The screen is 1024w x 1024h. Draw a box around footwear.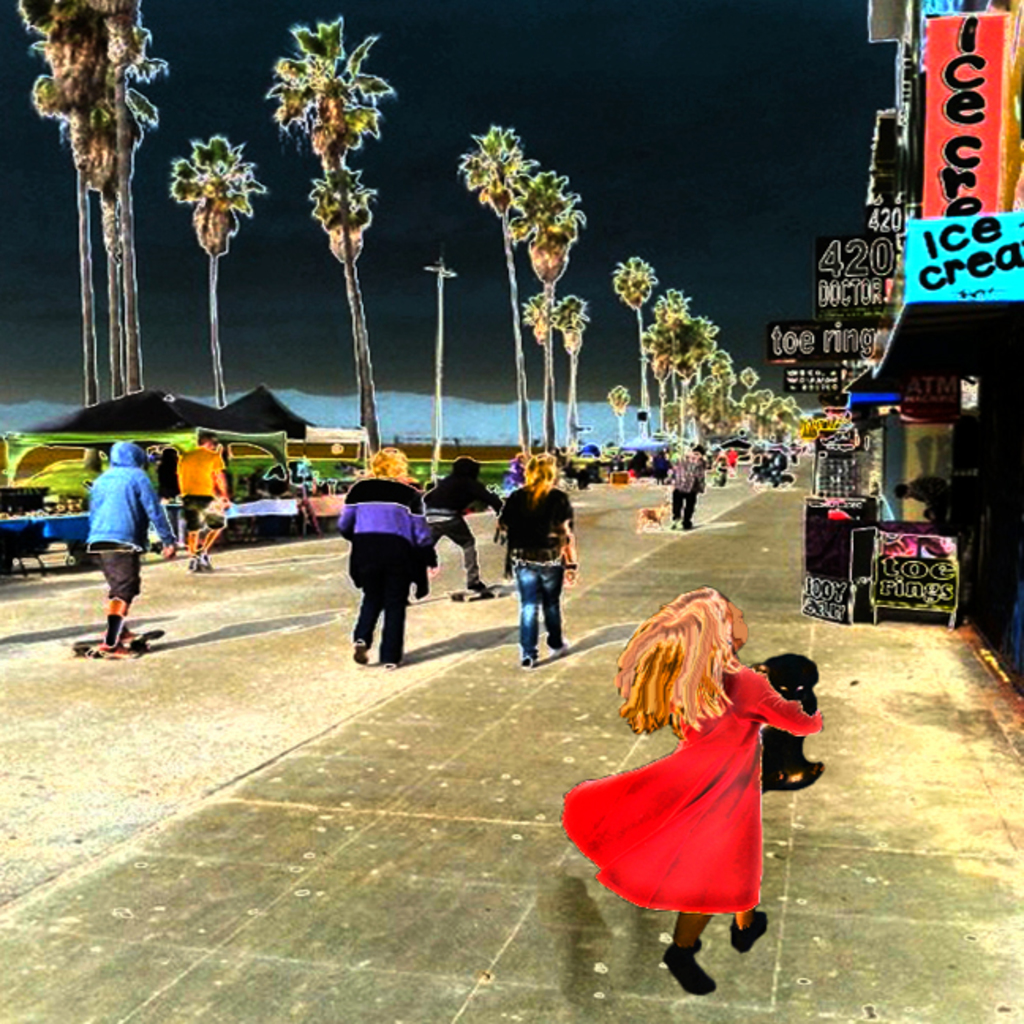
(x1=664, y1=934, x2=725, y2=1002).
